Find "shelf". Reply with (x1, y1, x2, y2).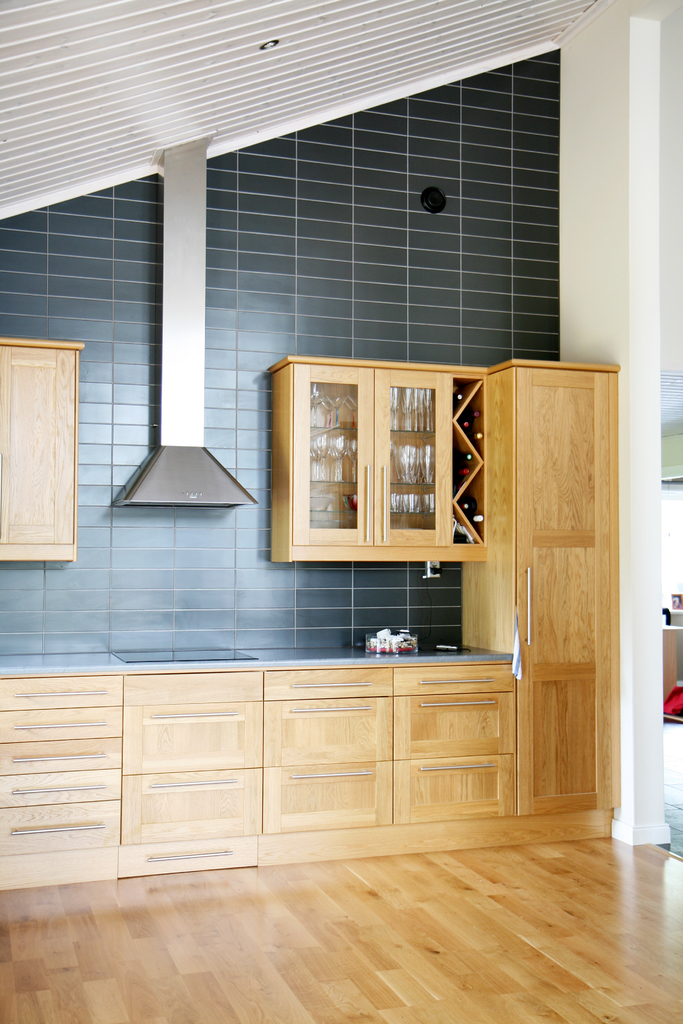
(261, 365, 491, 561).
